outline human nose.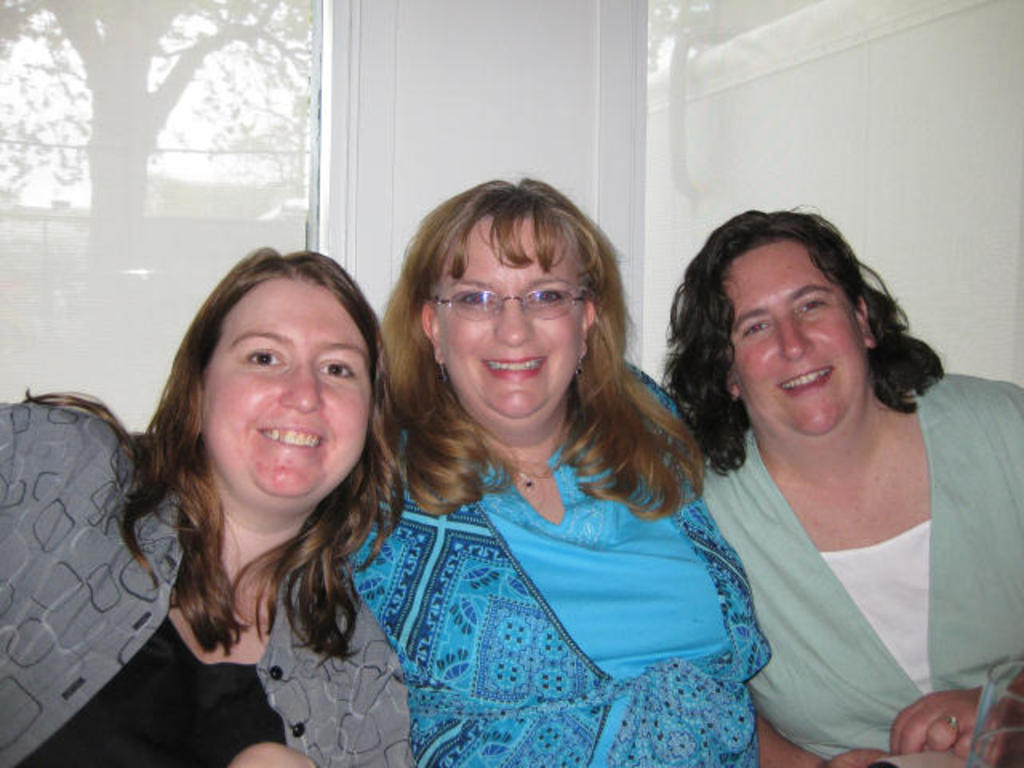
Outline: (779,320,811,362).
